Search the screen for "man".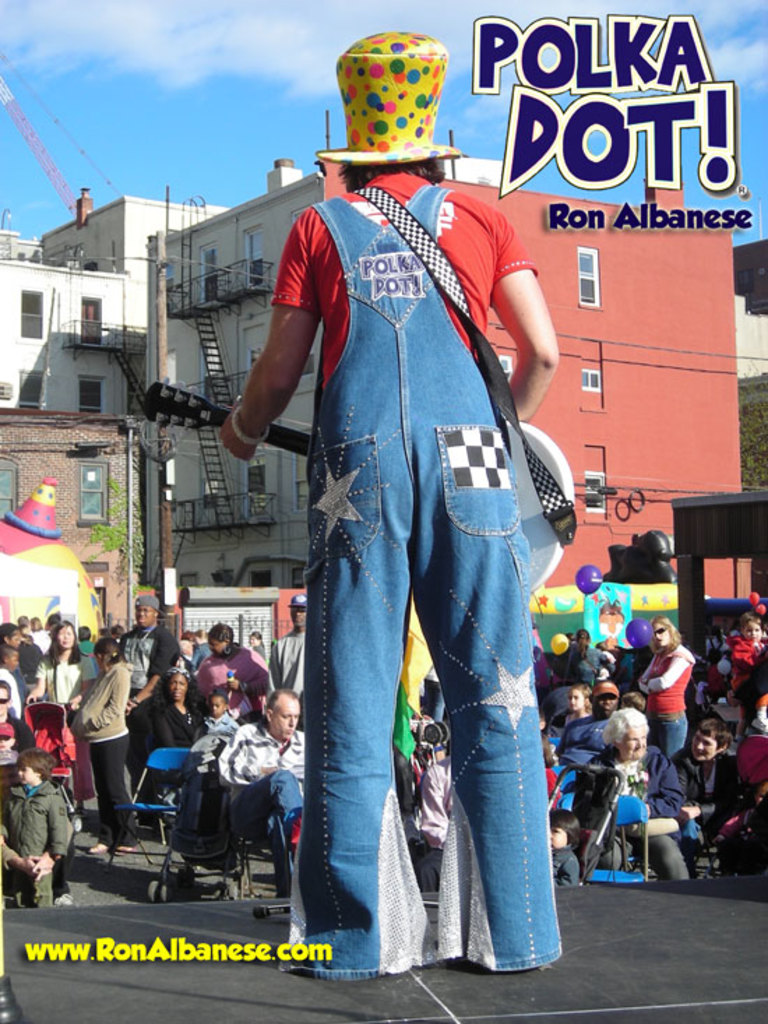
Found at (left=235, top=679, right=304, bottom=861).
